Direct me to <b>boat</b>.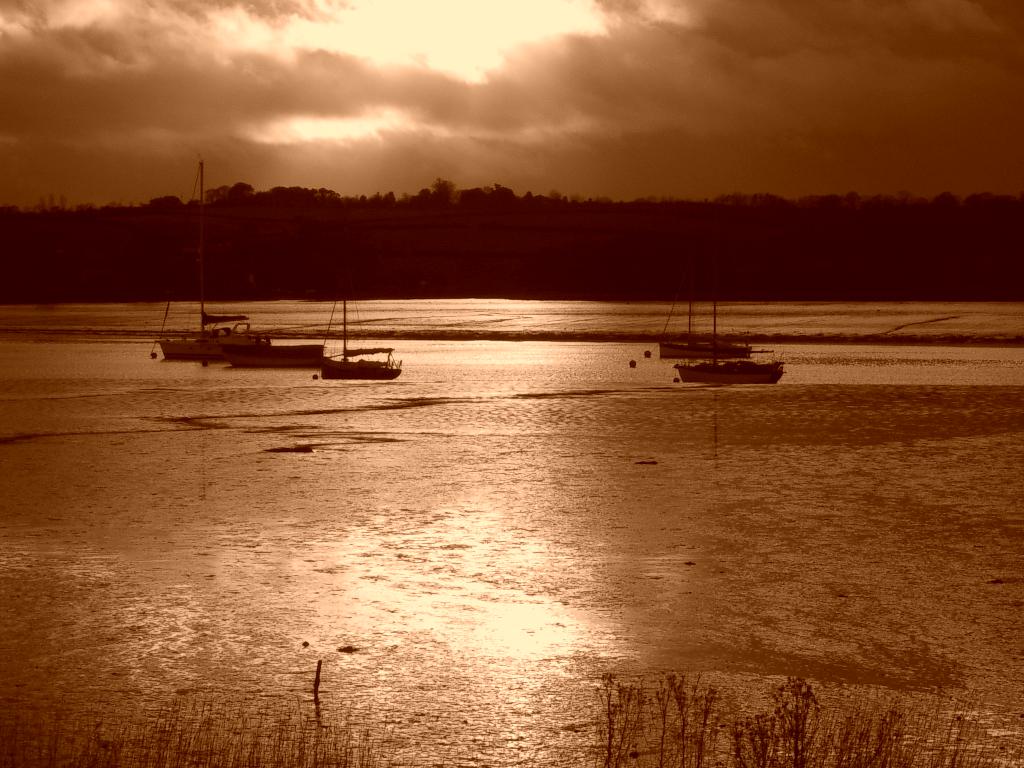
Direction: x1=674, y1=304, x2=789, y2=387.
